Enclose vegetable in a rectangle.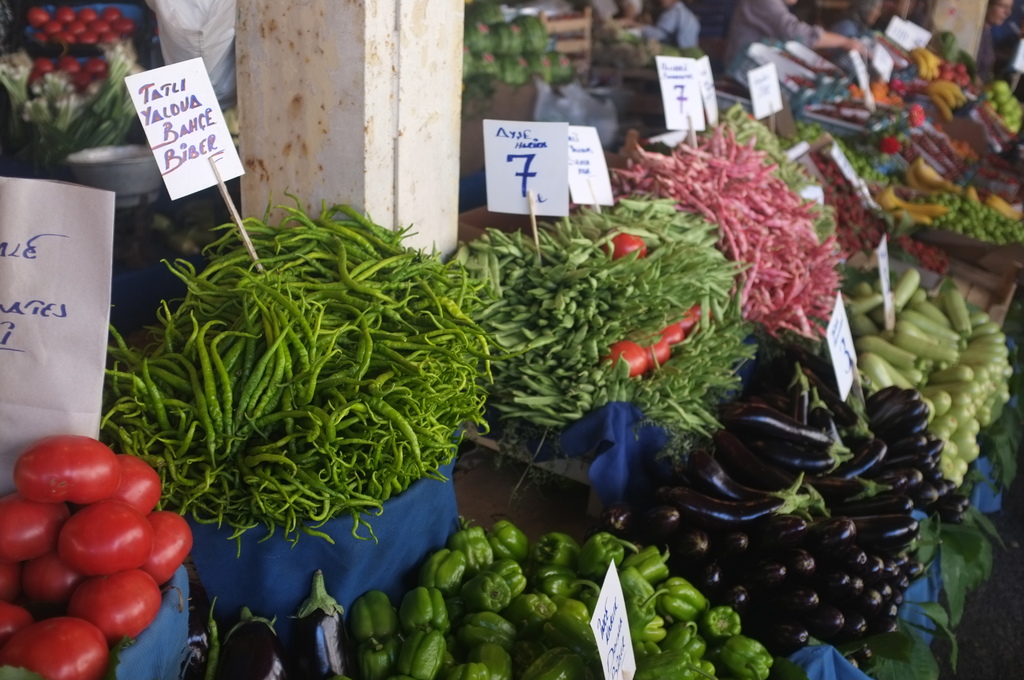
bbox=[60, 58, 80, 76].
